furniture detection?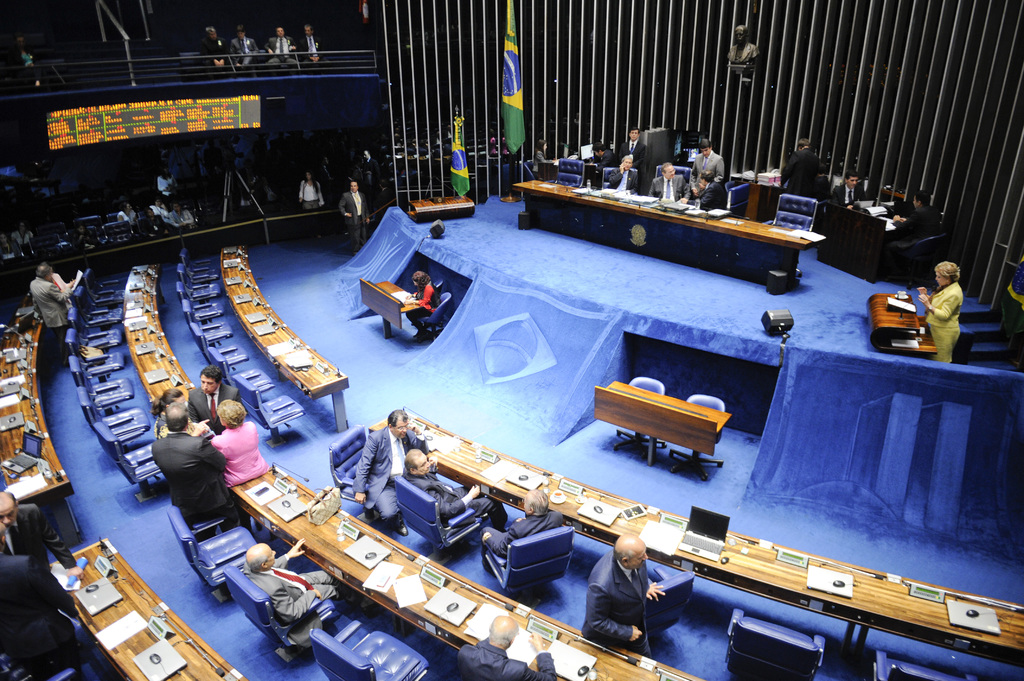
(88,418,164,497)
